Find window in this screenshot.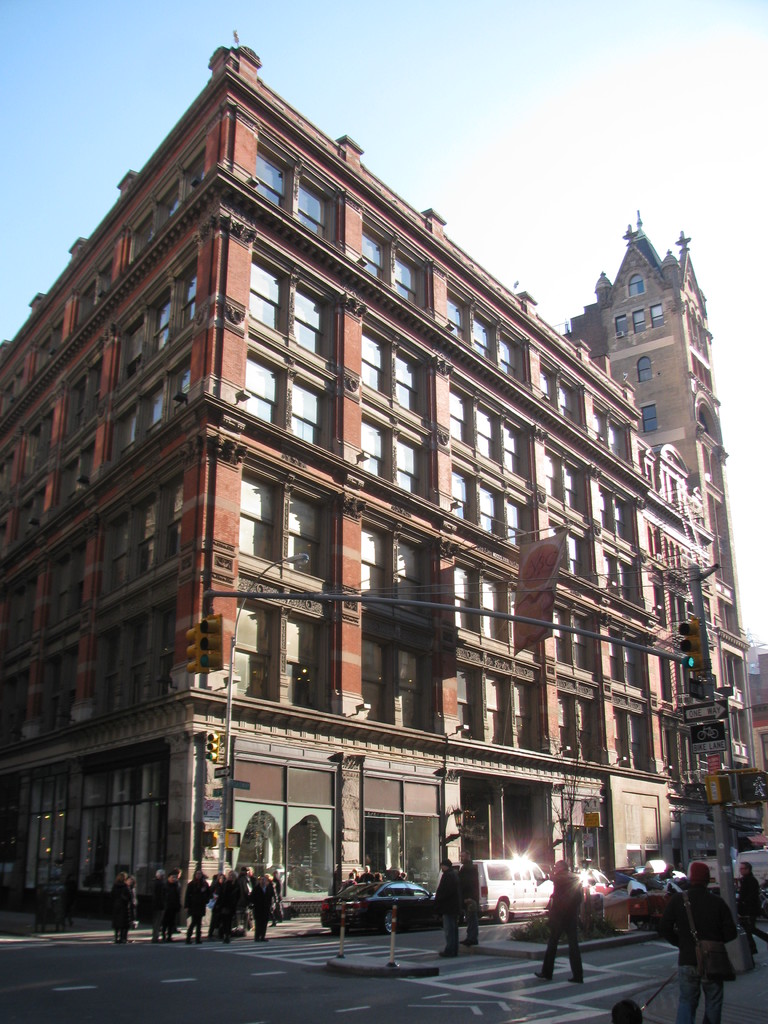
The bounding box for window is l=650, t=305, r=664, b=328.
